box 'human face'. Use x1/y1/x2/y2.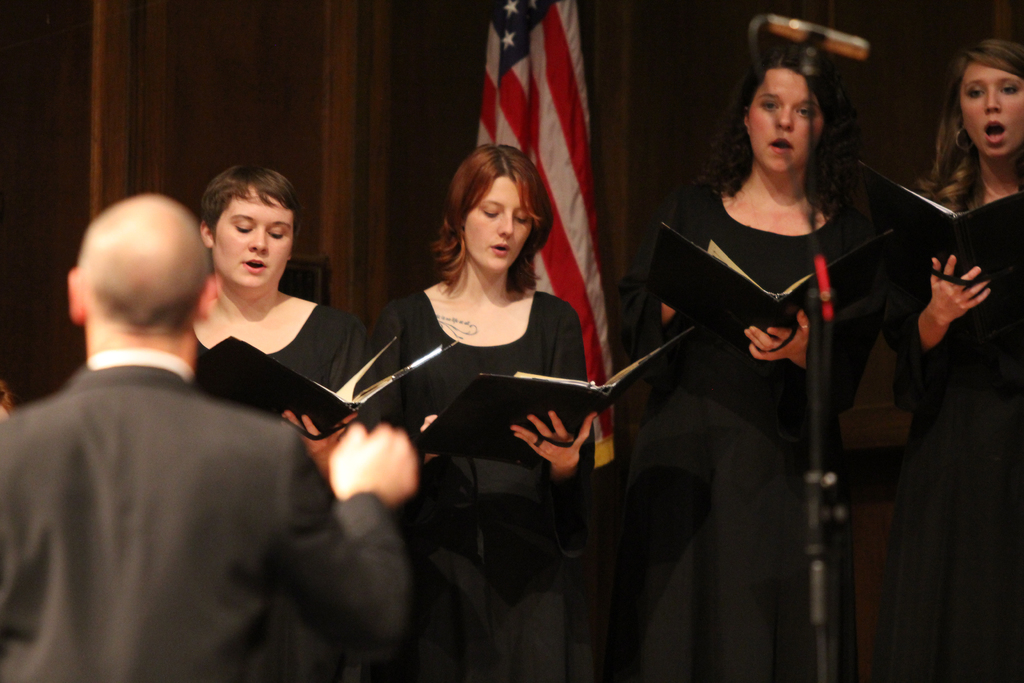
748/63/824/176.
